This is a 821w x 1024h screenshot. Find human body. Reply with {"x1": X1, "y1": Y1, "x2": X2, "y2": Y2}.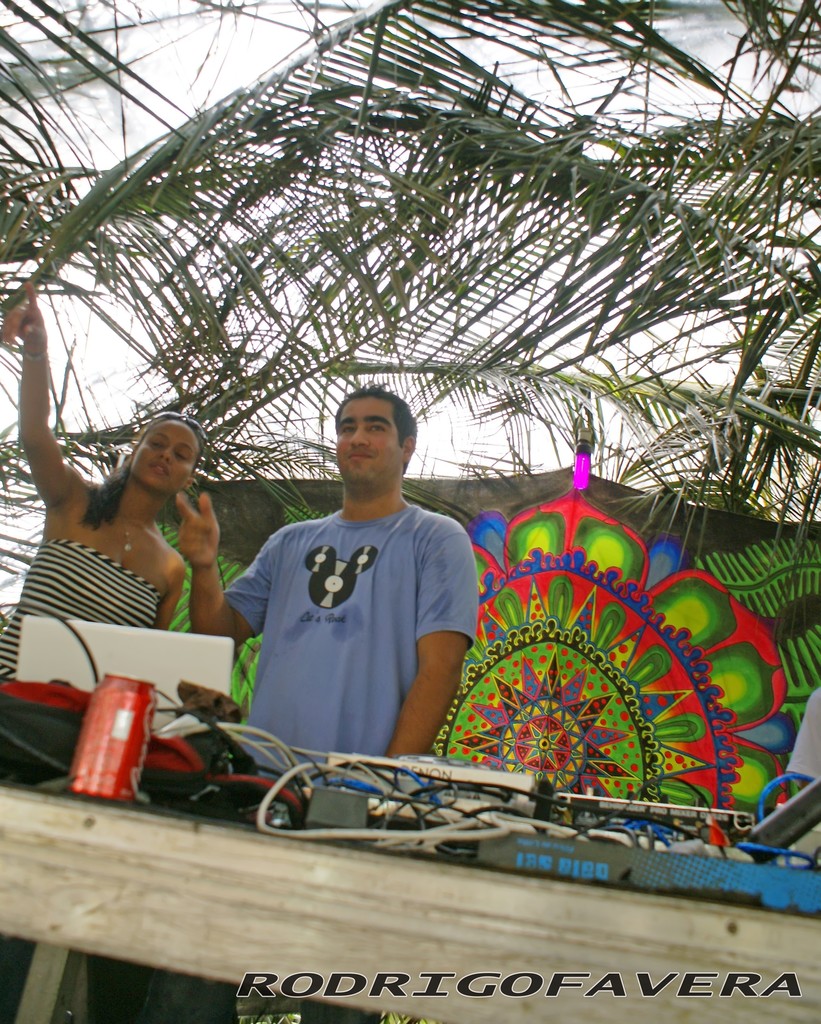
{"x1": 0, "y1": 278, "x2": 198, "y2": 627}.
